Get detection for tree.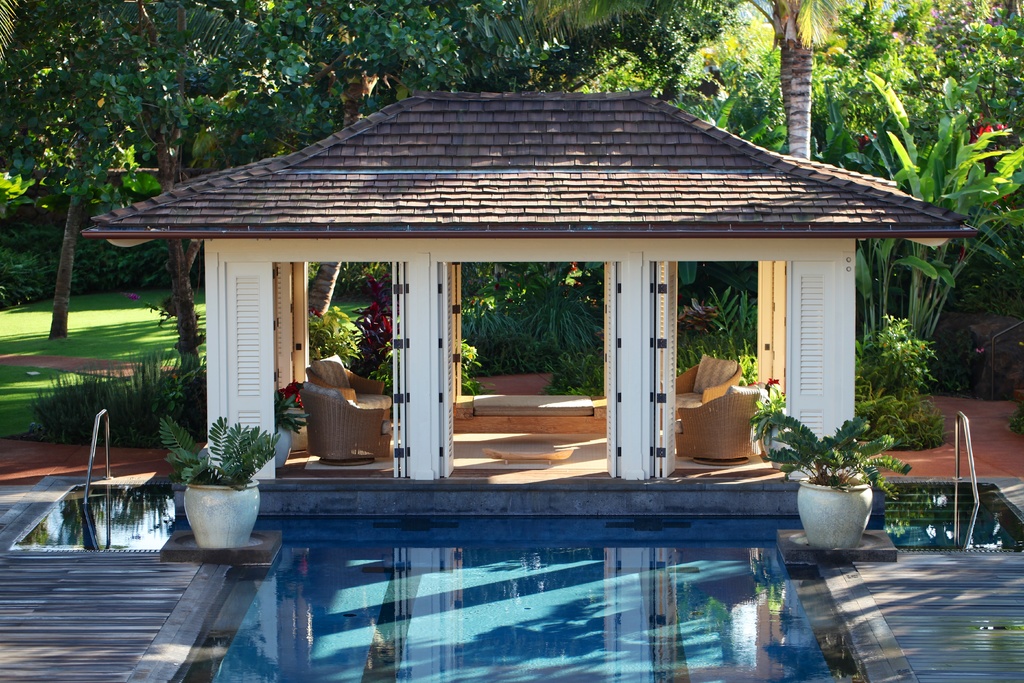
Detection: (x1=0, y1=0, x2=522, y2=378).
